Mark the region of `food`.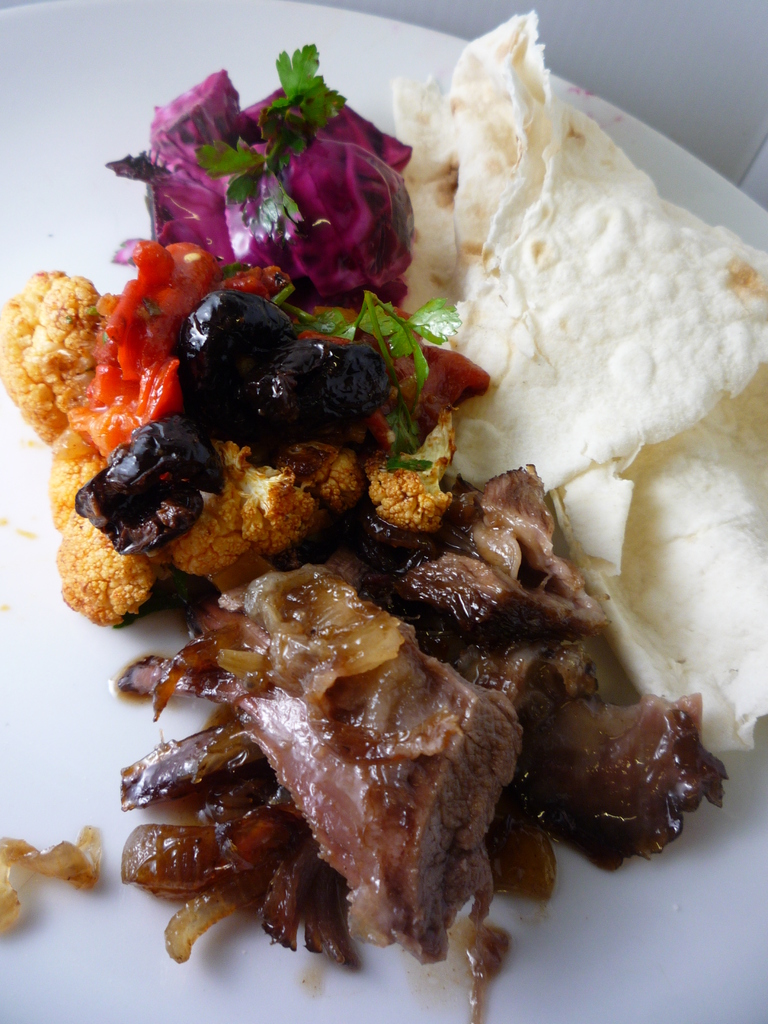
Region: [x1=2, y1=266, x2=40, y2=435].
